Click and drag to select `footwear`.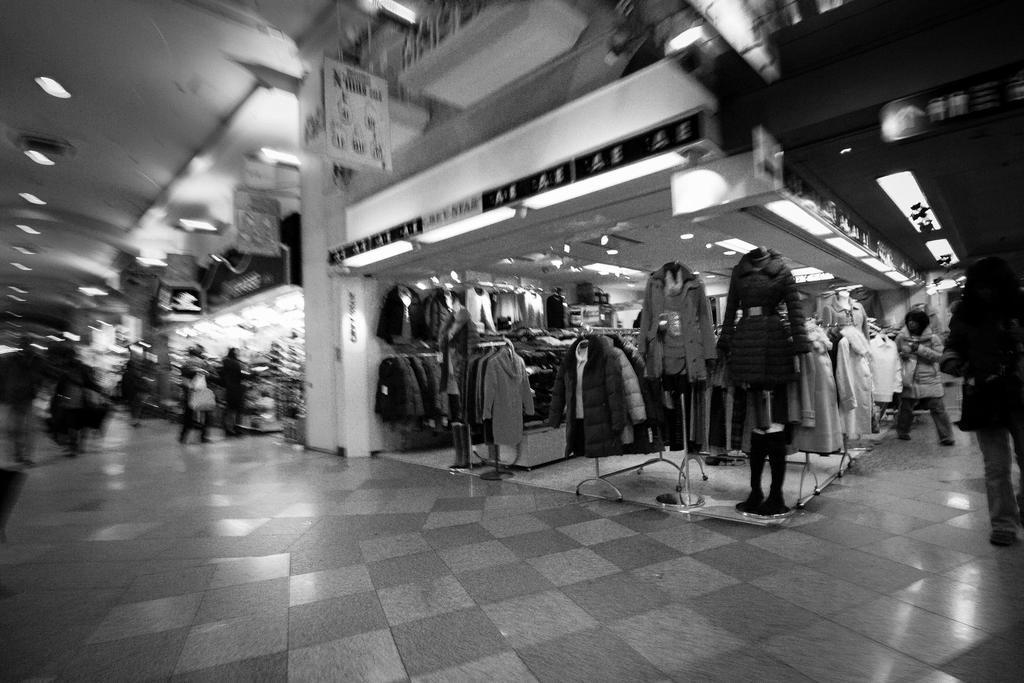
Selection: x1=732 y1=484 x2=761 y2=513.
